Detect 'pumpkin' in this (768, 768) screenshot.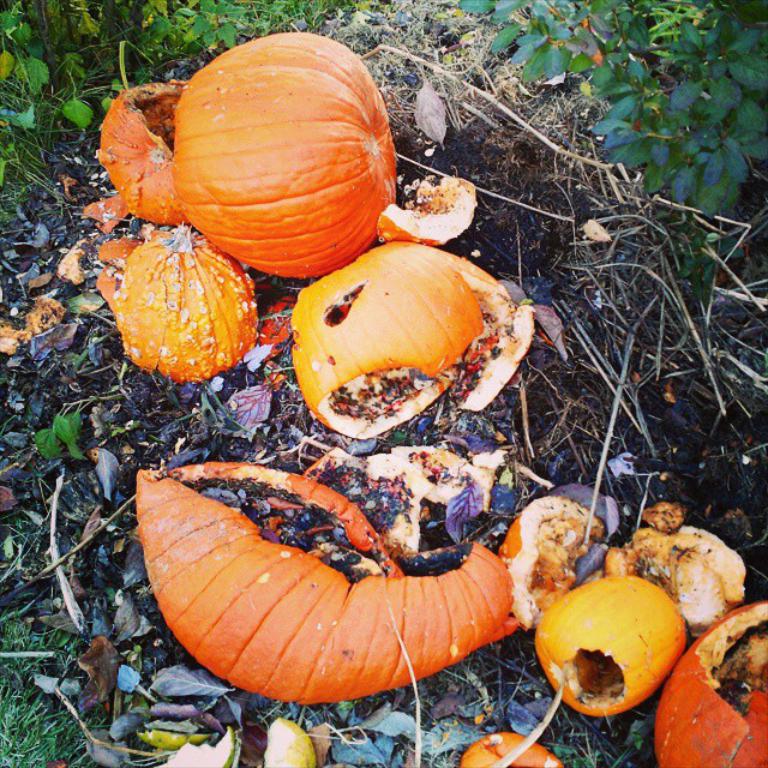
Detection: locate(282, 240, 538, 428).
